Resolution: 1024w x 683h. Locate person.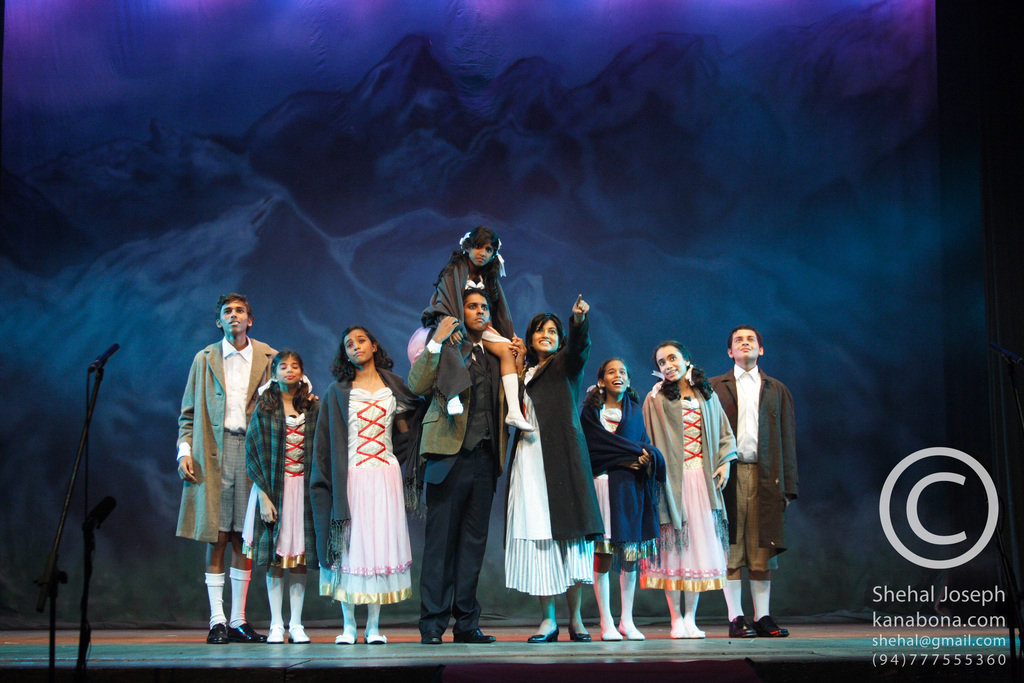
493/295/604/643.
